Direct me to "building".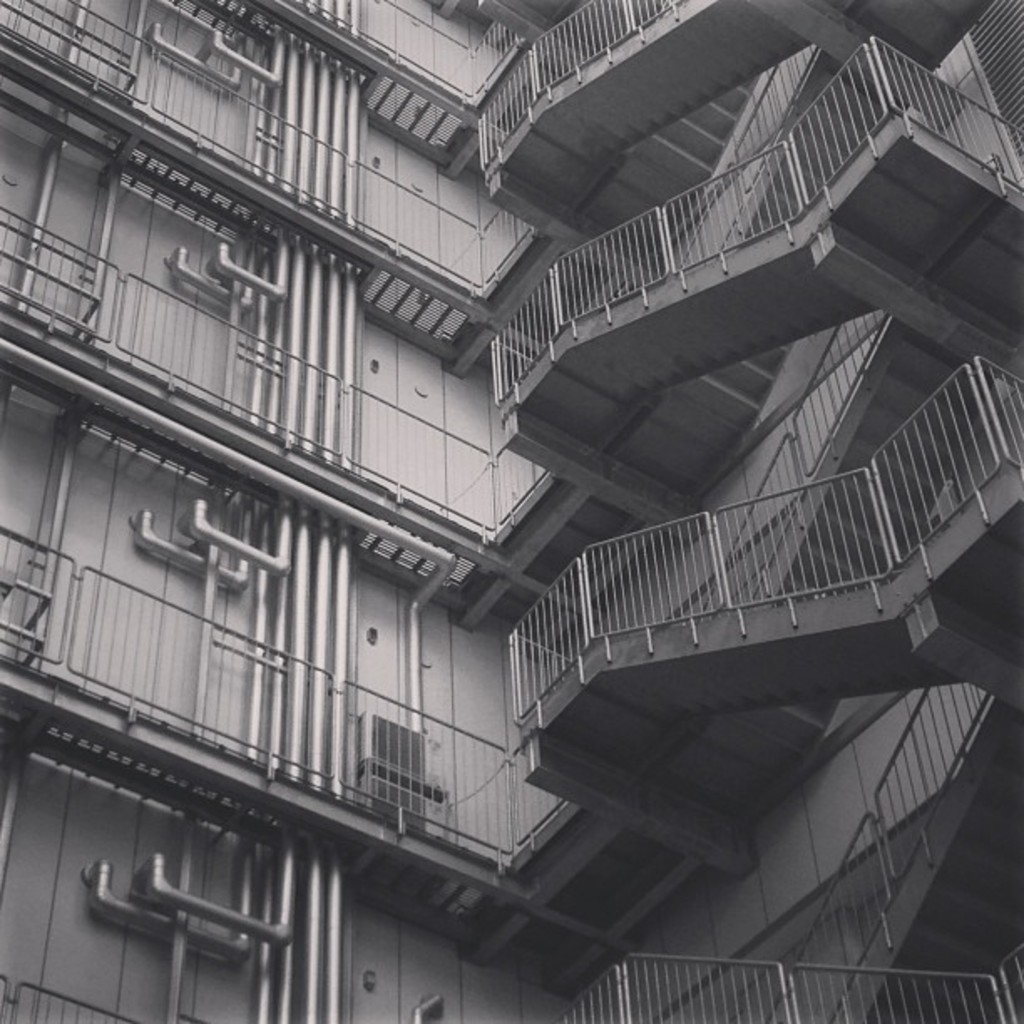
Direction: 0 0 1022 1022.
